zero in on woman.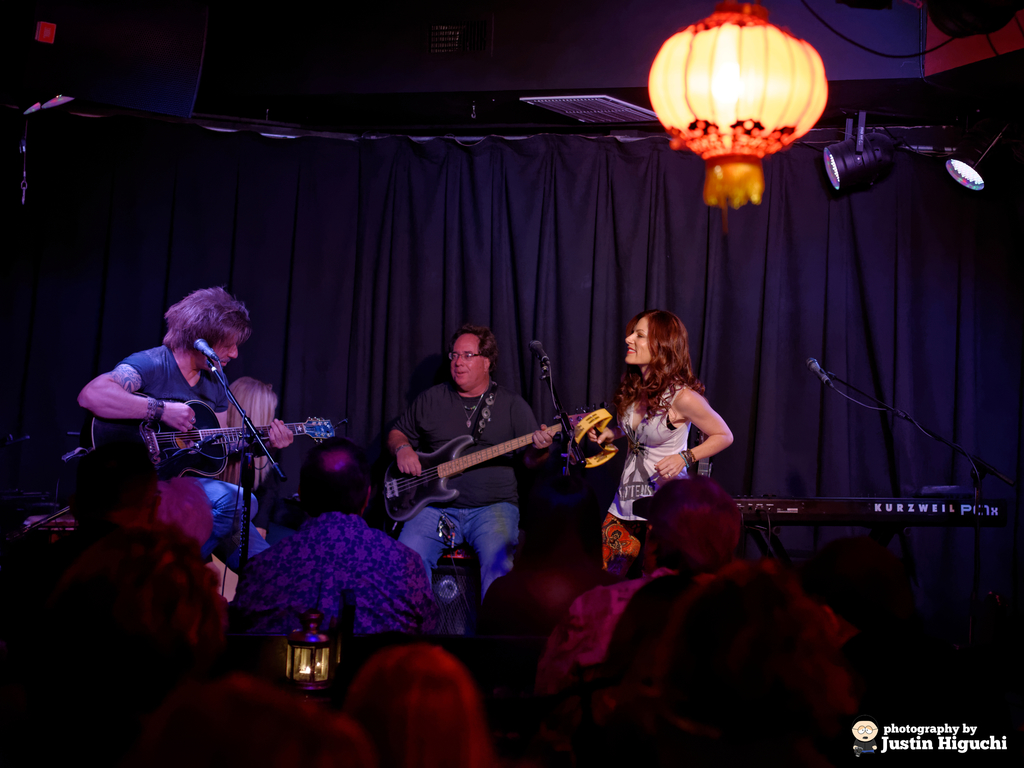
Zeroed in: bbox=[225, 376, 287, 543].
